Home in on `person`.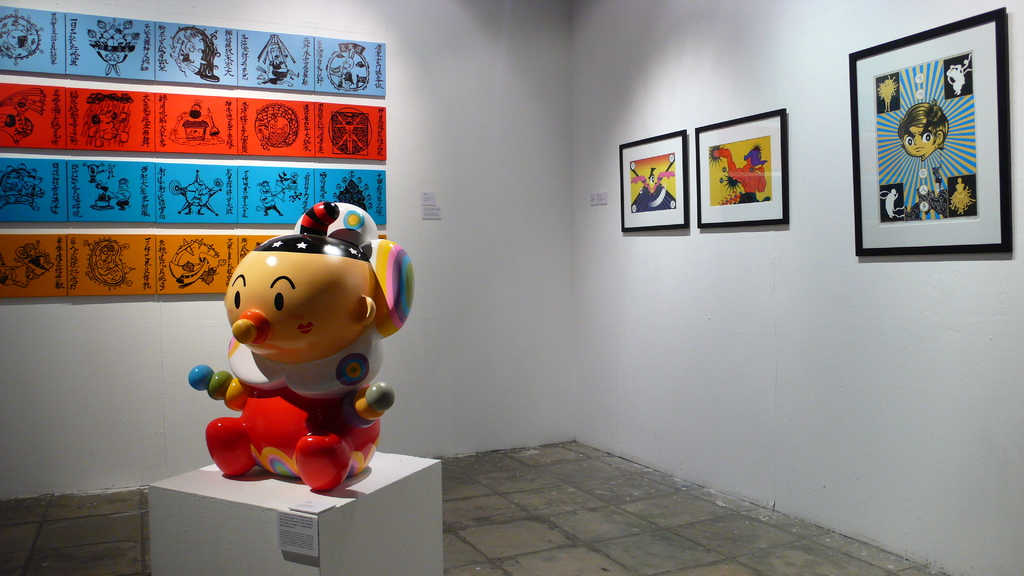
Homed in at box=[22, 168, 44, 198].
